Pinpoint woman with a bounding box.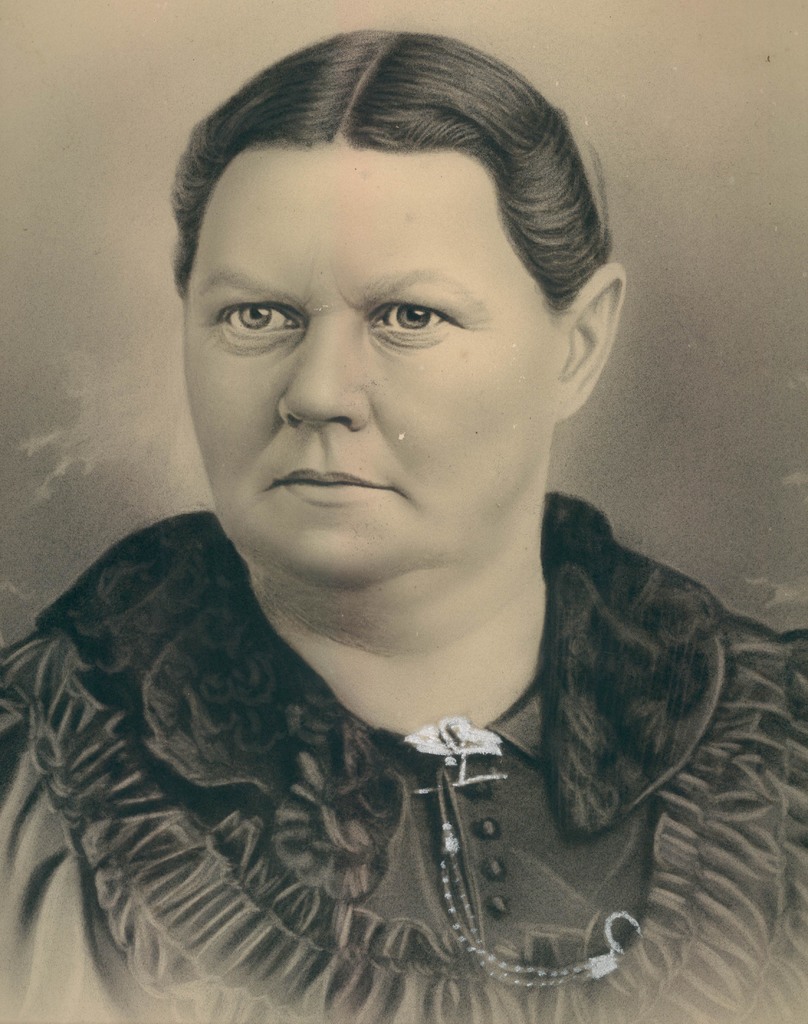
locate(0, 0, 766, 1016).
